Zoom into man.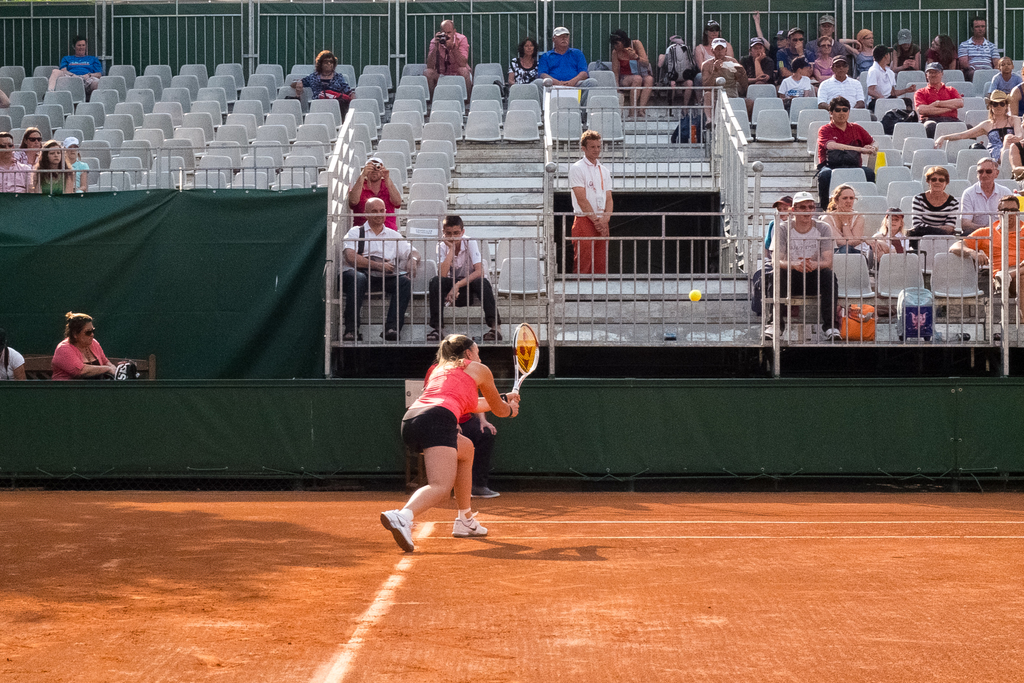
Zoom target: left=702, top=37, right=751, bottom=124.
